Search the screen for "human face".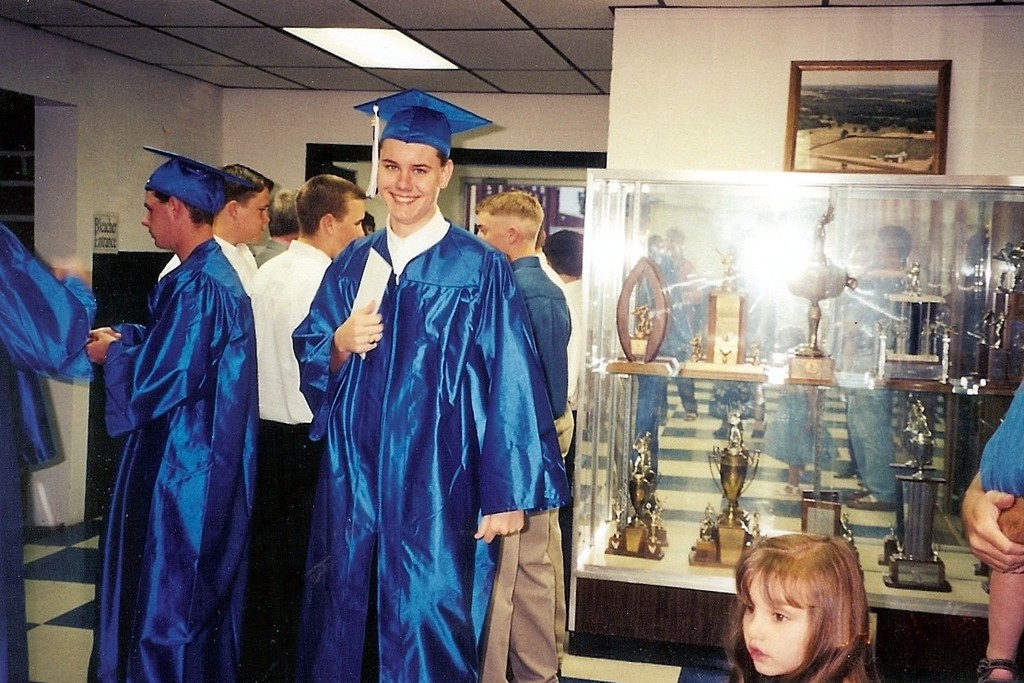
Found at 236/192/271/241.
